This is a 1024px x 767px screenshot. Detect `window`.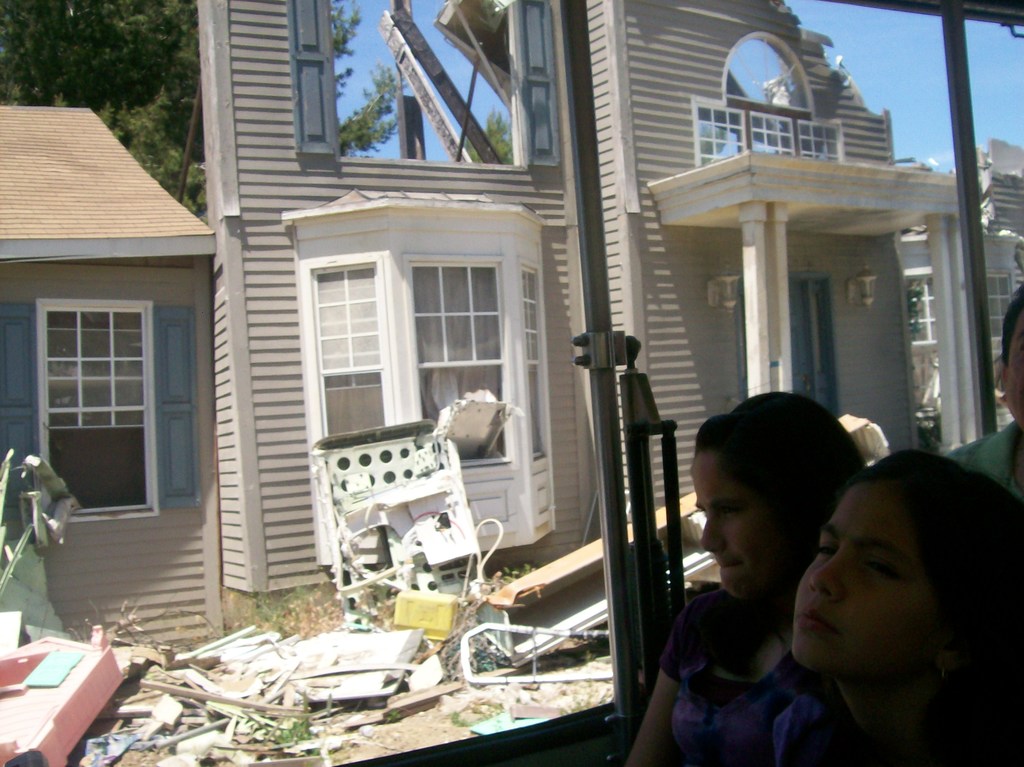
locate(275, 194, 555, 566).
